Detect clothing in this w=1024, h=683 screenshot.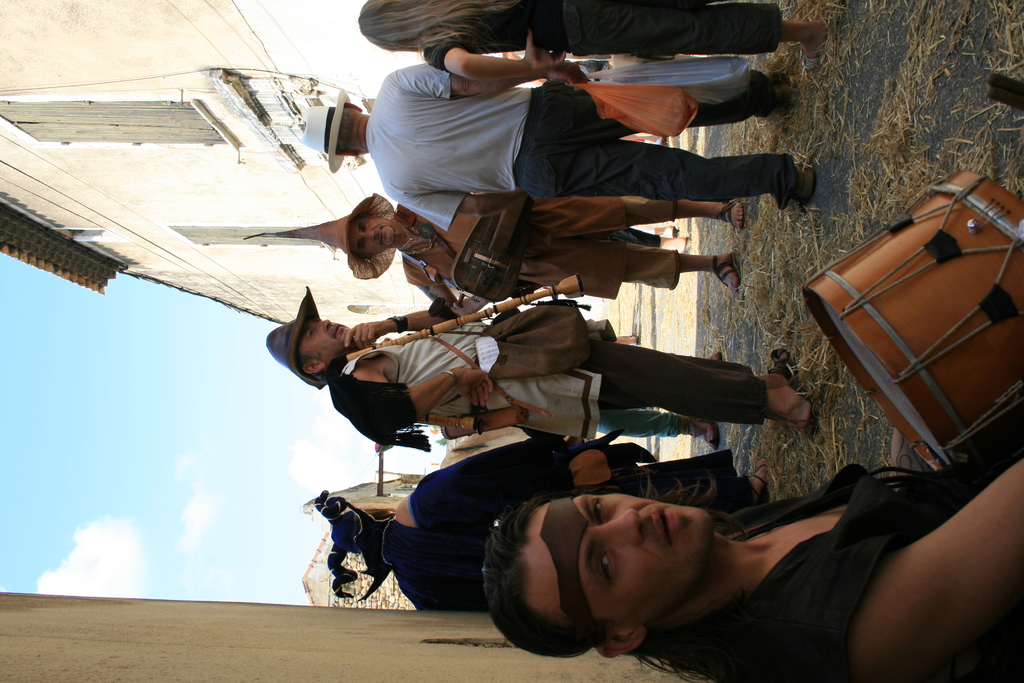
Detection: pyautogui.locateOnScreen(422, 0, 780, 74).
